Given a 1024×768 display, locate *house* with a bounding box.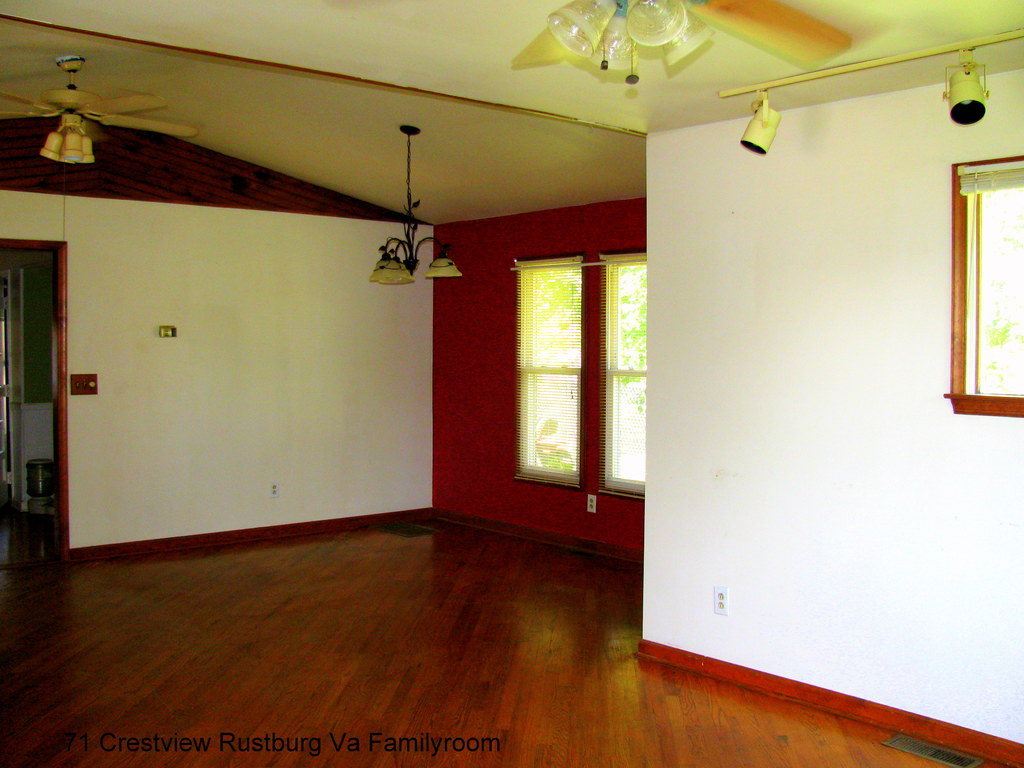
Located: region(0, 0, 1023, 767).
